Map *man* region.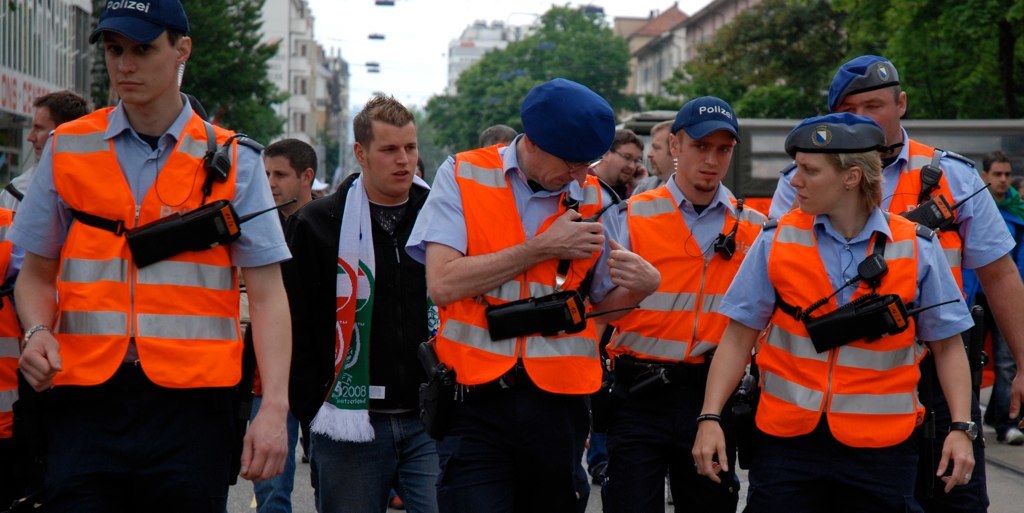
Mapped to [x1=8, y1=0, x2=275, y2=488].
